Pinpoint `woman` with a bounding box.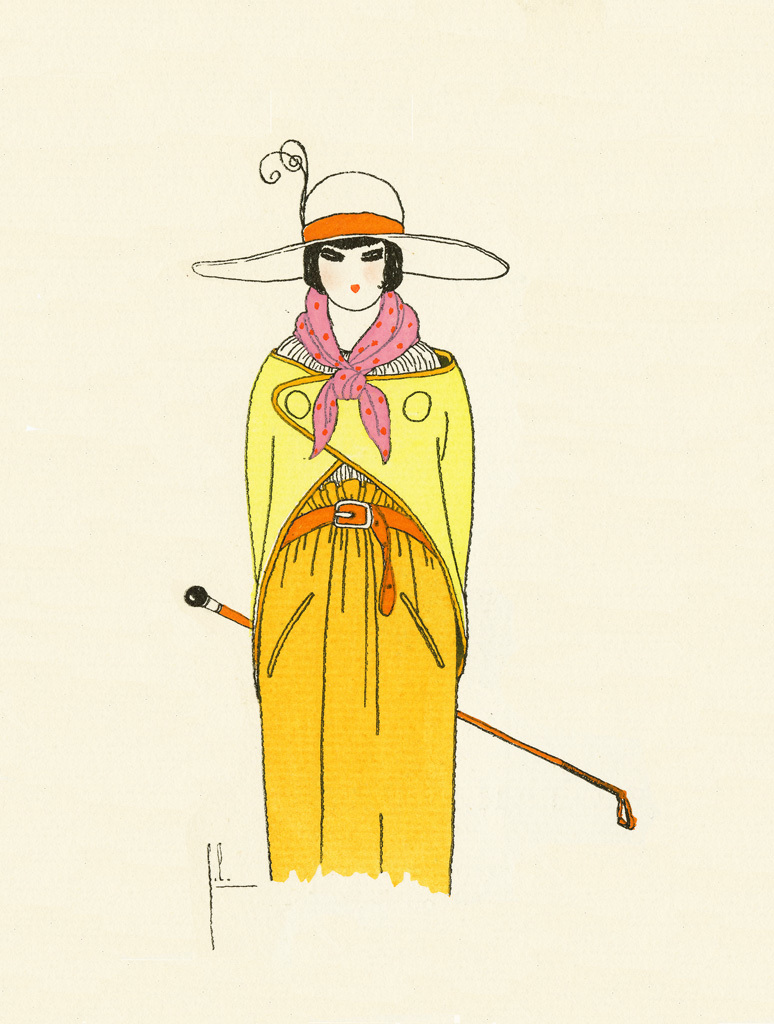
bbox=[217, 160, 506, 906].
